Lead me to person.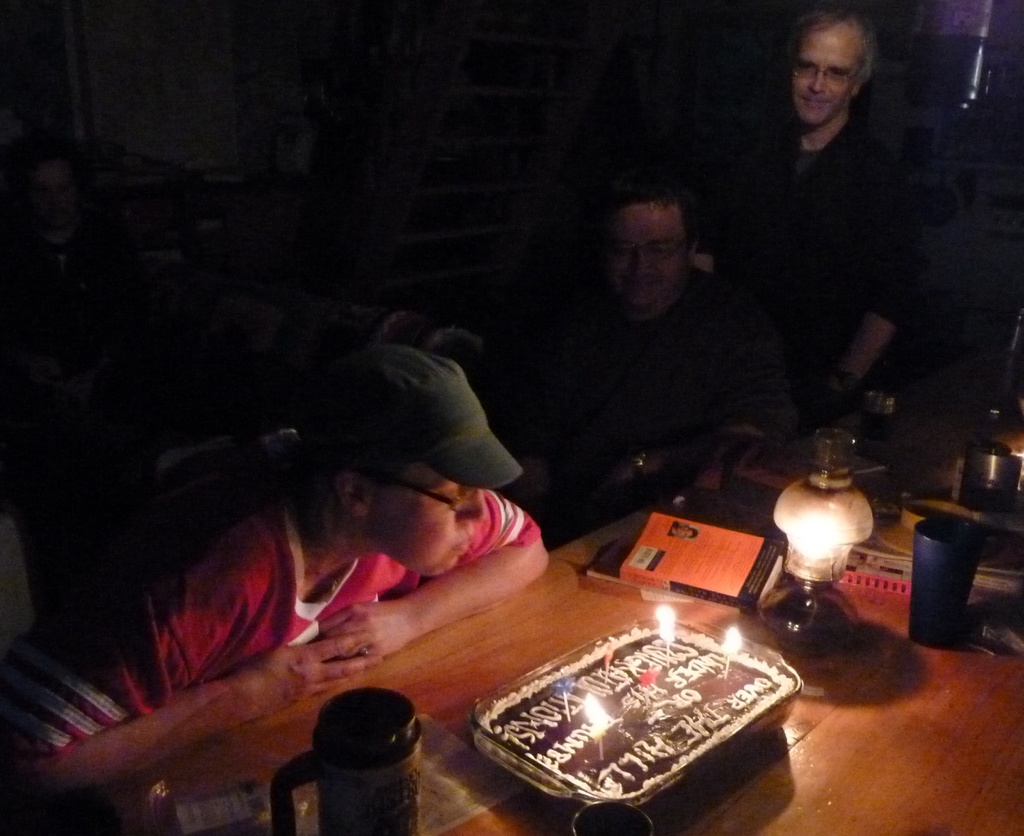
Lead to (488, 145, 804, 559).
